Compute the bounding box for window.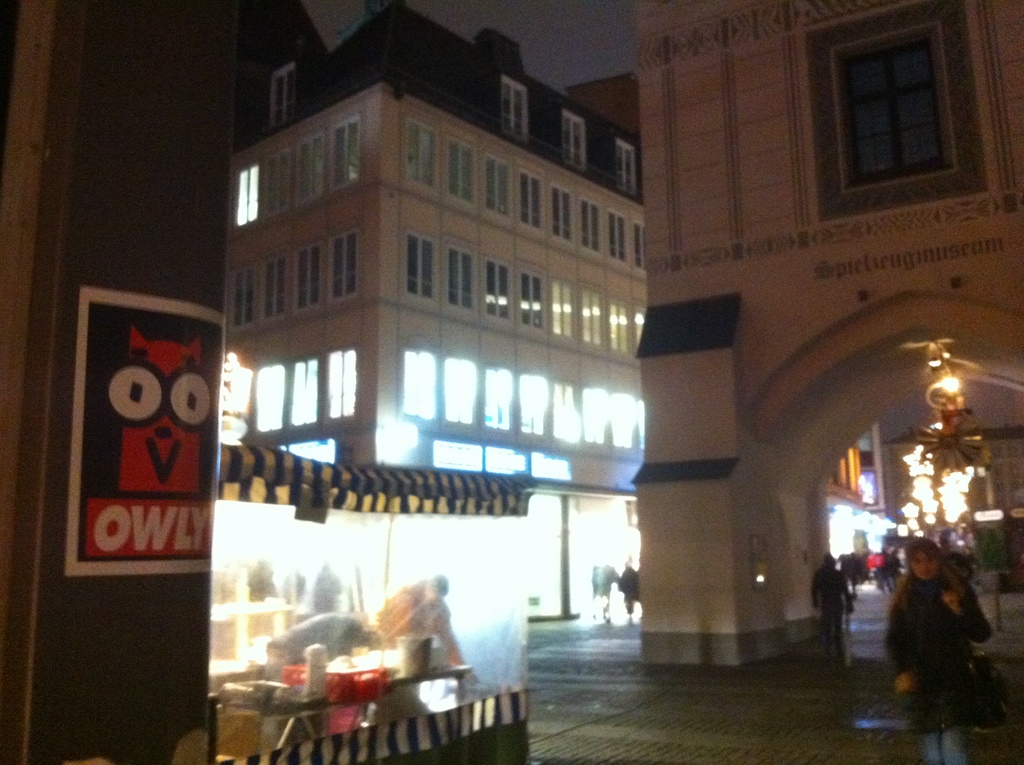
bbox=(335, 117, 360, 184).
